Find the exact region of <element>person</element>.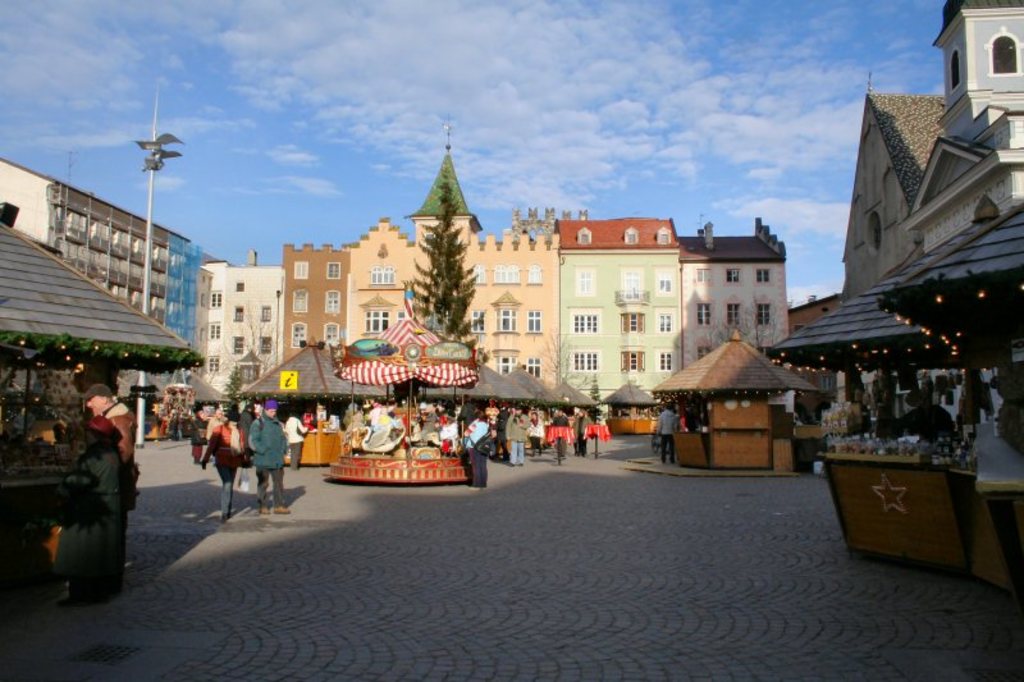
Exact region: x1=466, y1=409, x2=489, y2=493.
